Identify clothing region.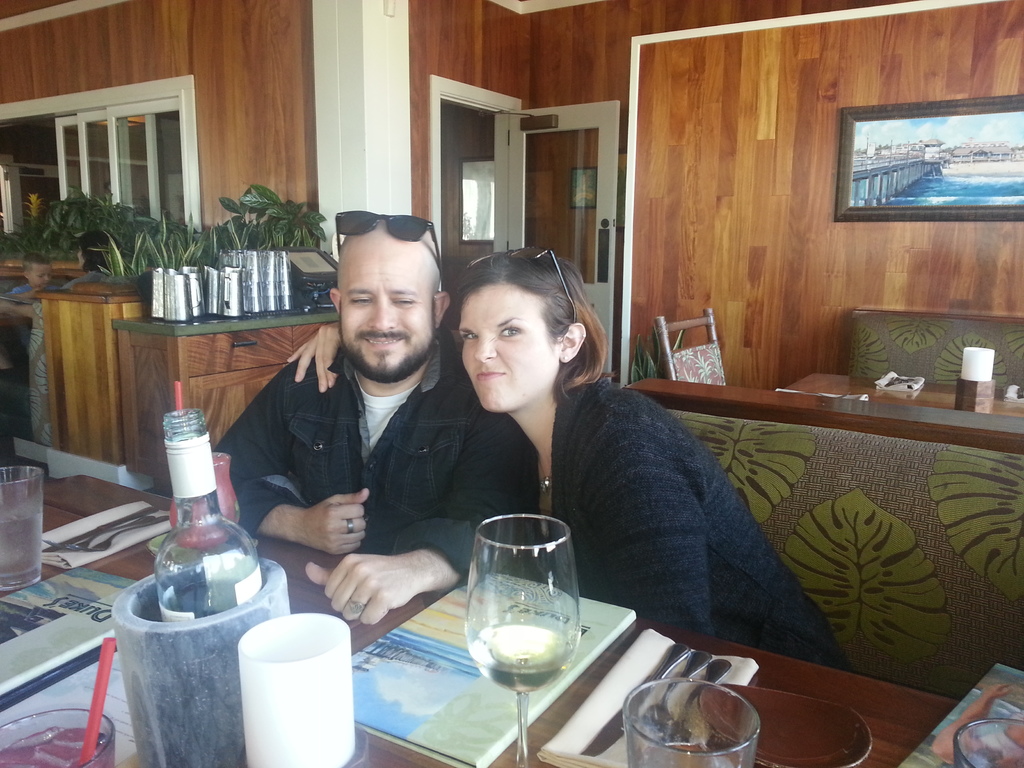
Region: (x1=210, y1=296, x2=485, y2=616).
